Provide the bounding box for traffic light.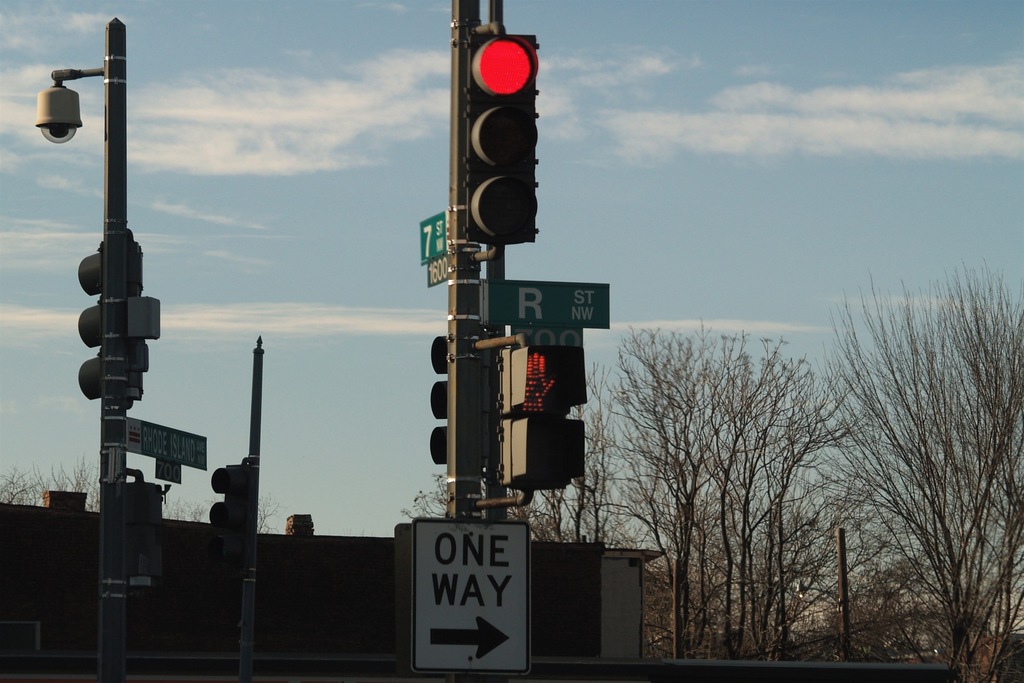
BBox(428, 336, 448, 467).
